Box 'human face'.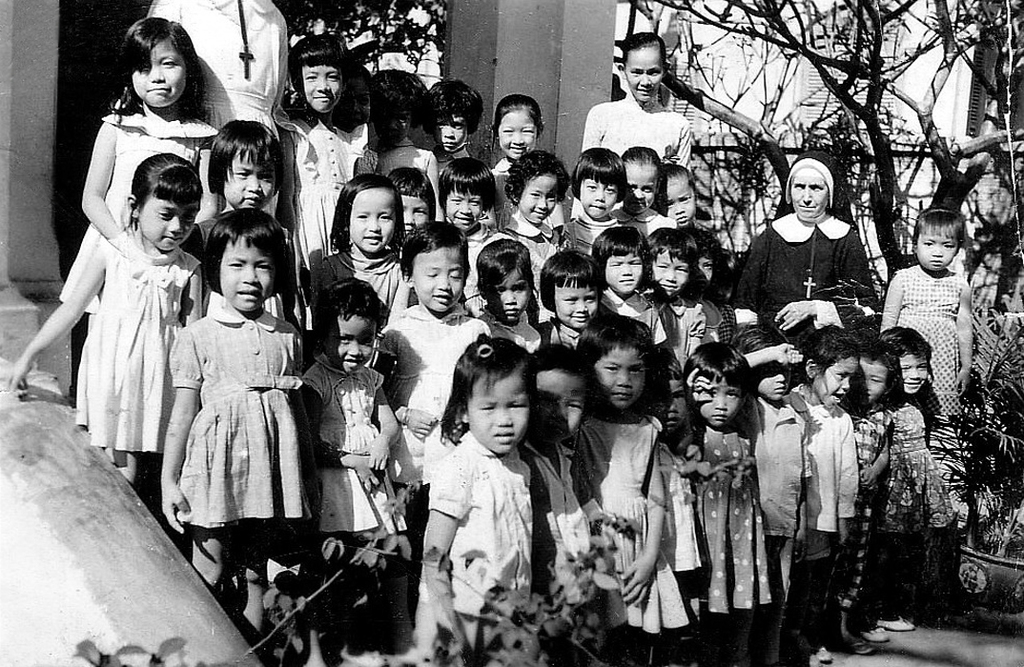
(401, 195, 435, 233).
